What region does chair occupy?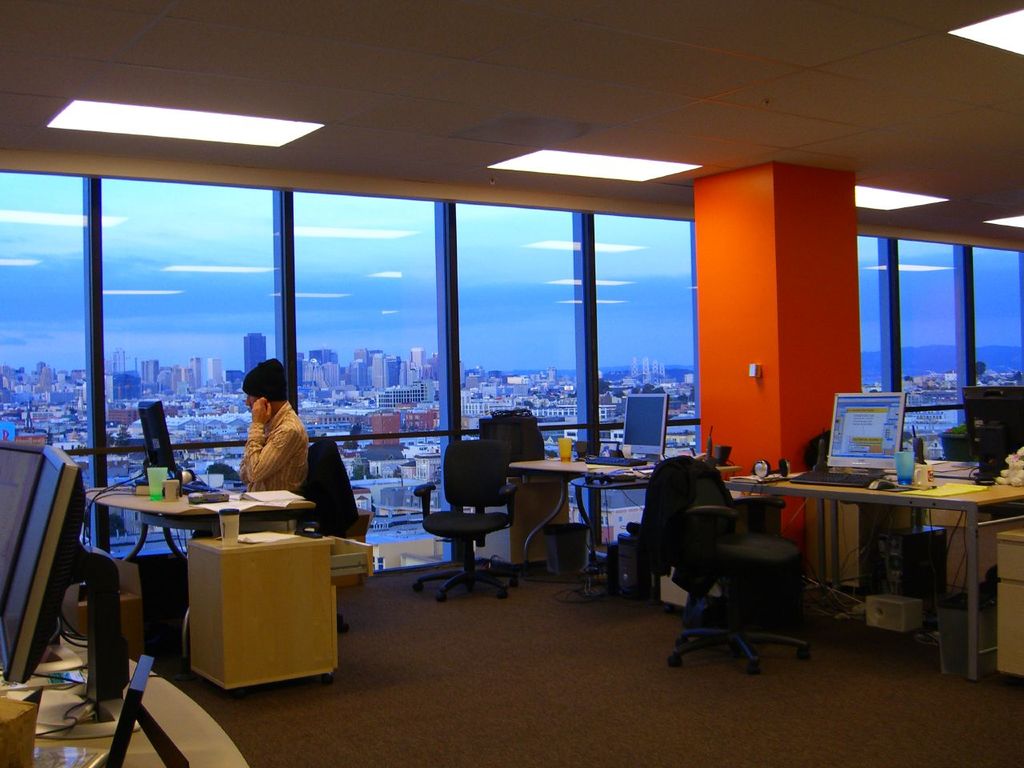
Rect(305, 435, 359, 634).
